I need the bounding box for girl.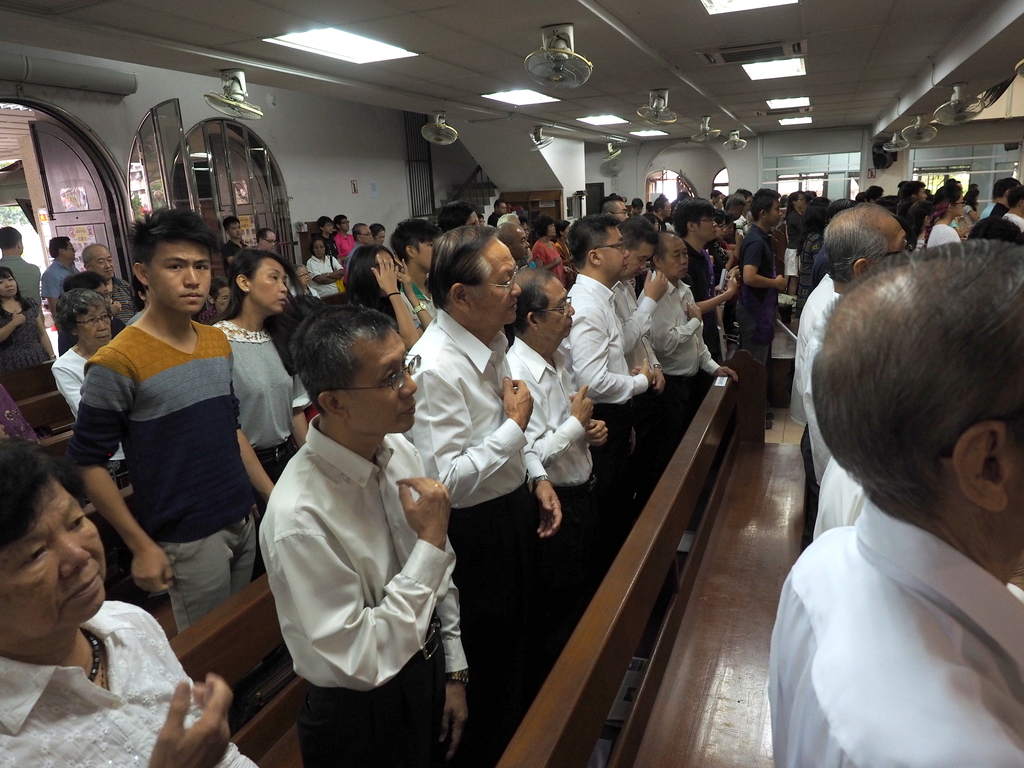
Here it is: crop(340, 241, 435, 353).
